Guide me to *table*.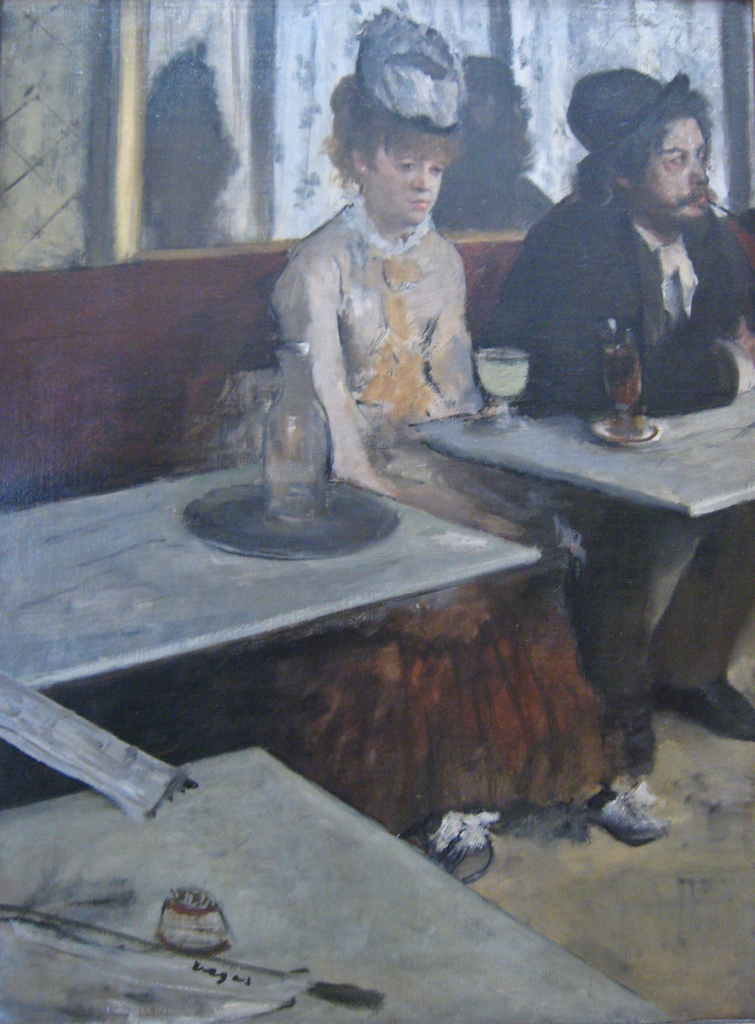
Guidance: Rect(402, 371, 754, 828).
